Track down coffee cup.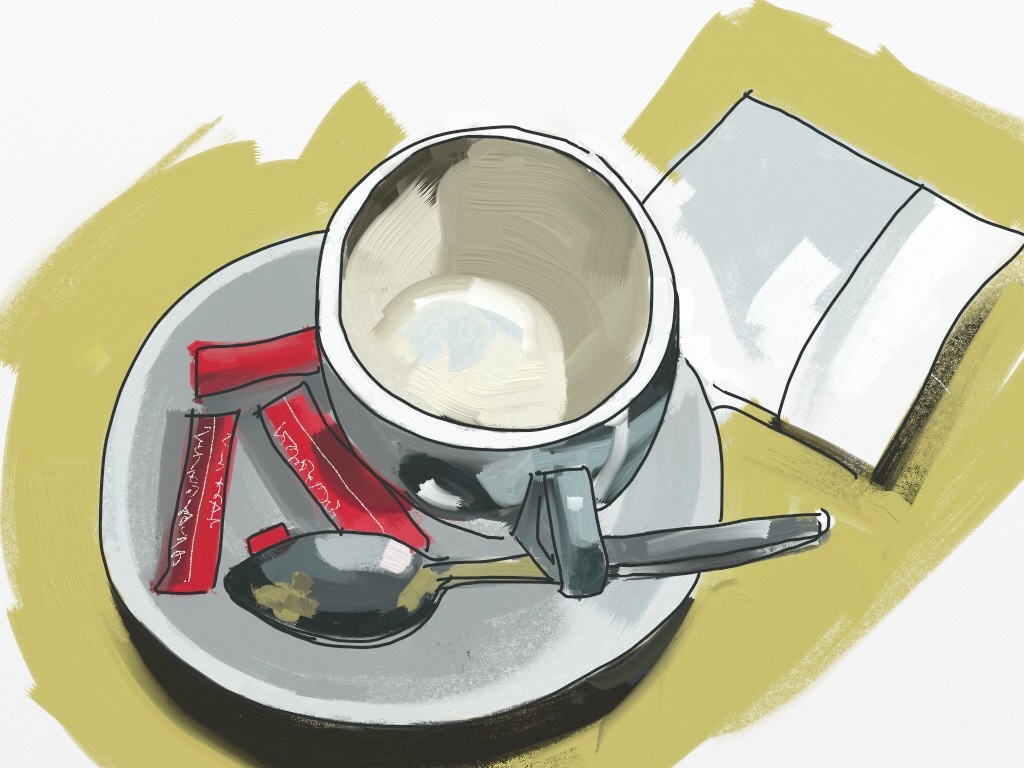
Tracked to region(311, 119, 678, 600).
